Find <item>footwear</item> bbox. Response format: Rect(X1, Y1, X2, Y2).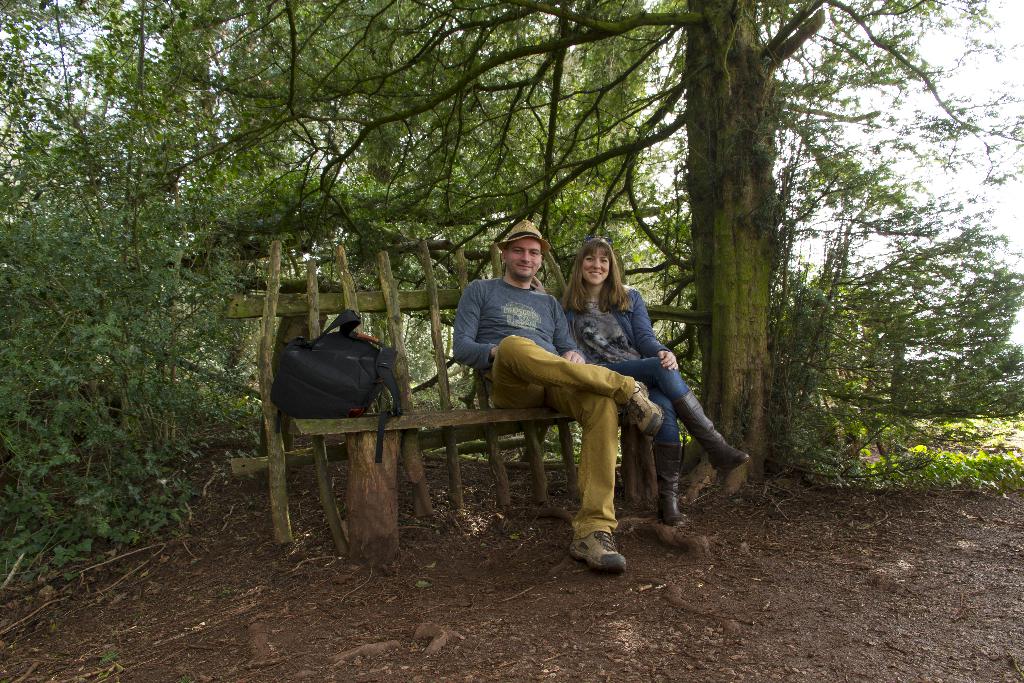
Rect(622, 378, 667, 440).
